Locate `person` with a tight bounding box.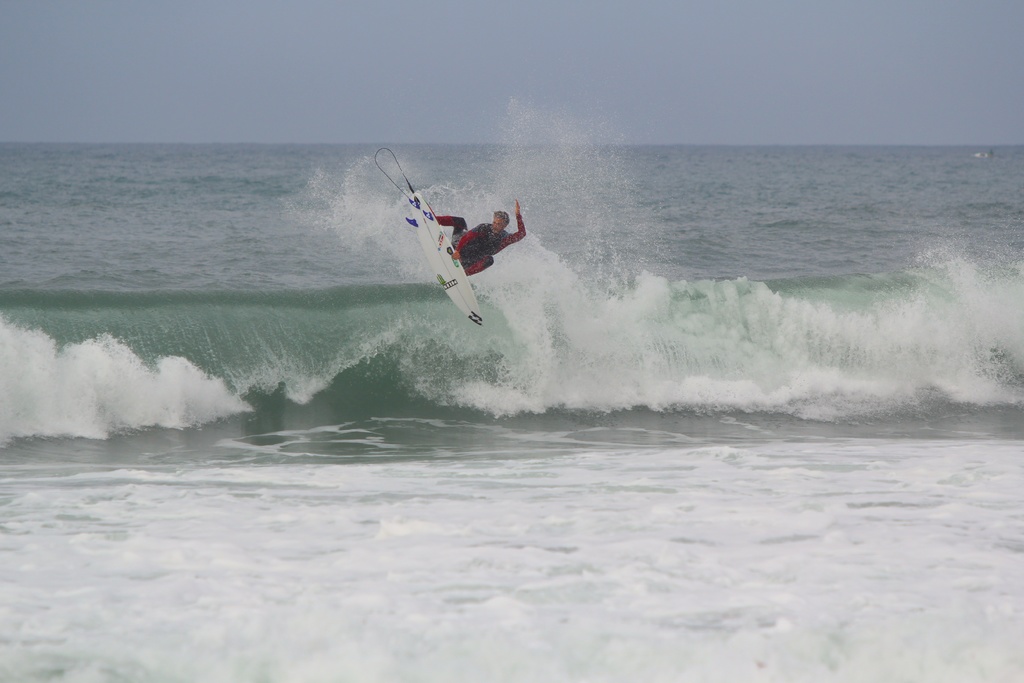
(left=404, top=194, right=531, bottom=276).
